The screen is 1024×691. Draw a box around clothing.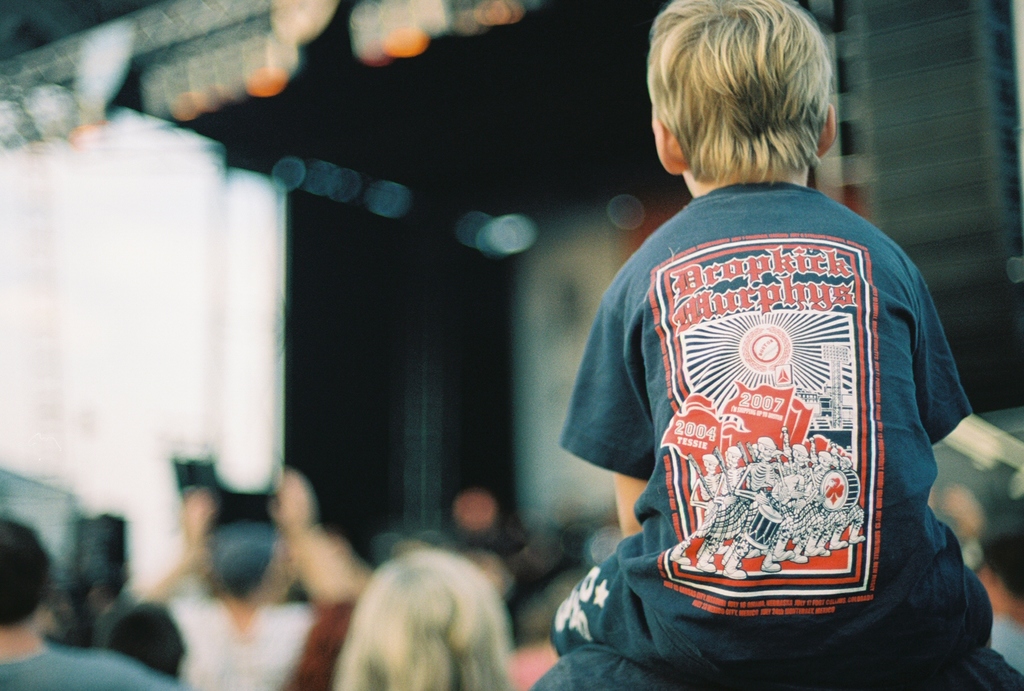
(529, 644, 1023, 690).
